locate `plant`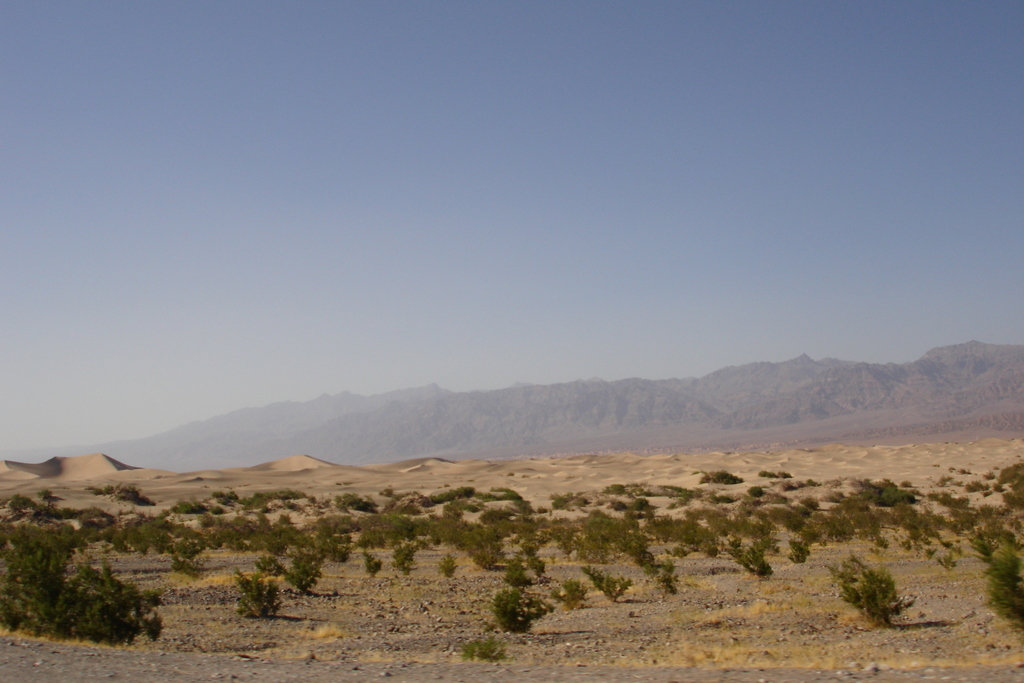
x1=744 y1=548 x2=774 y2=579
